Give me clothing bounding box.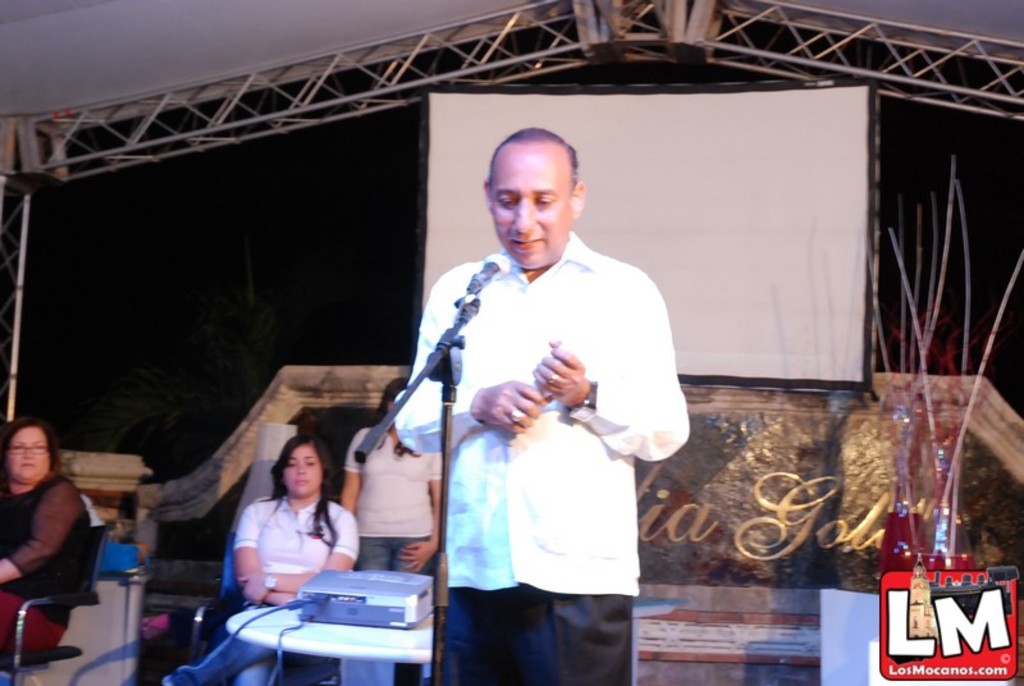
region(388, 238, 684, 685).
